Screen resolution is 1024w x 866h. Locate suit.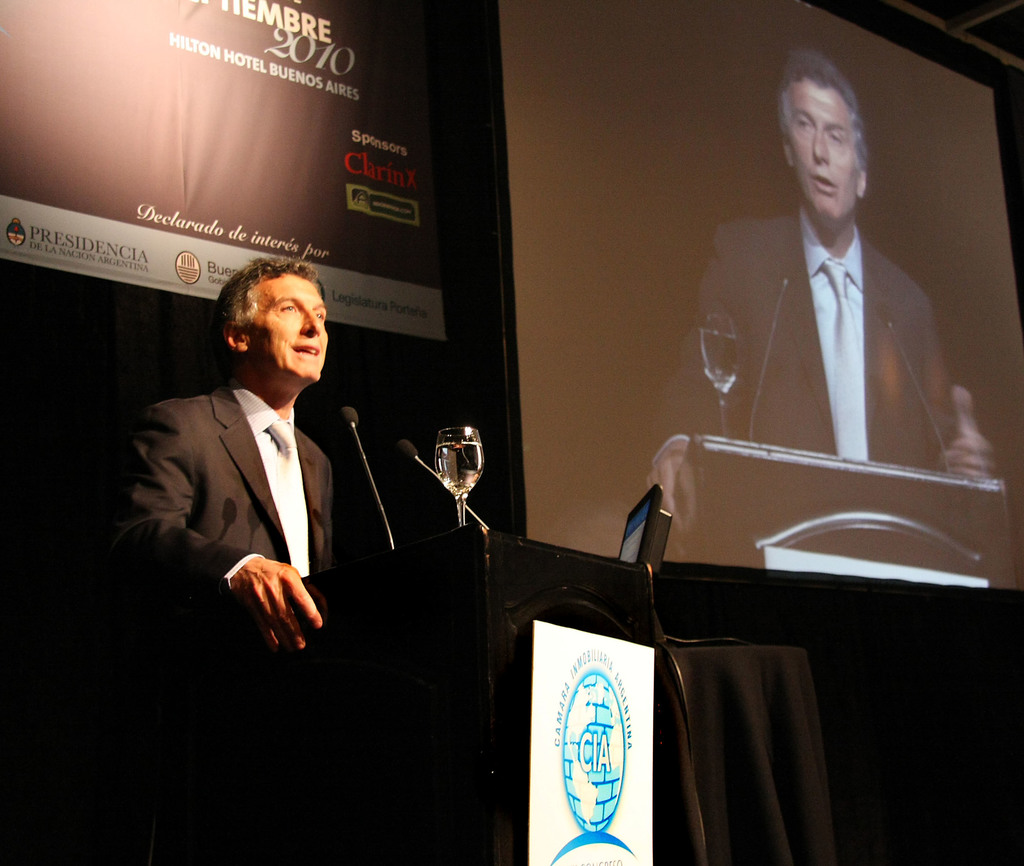
select_region(711, 149, 959, 502).
